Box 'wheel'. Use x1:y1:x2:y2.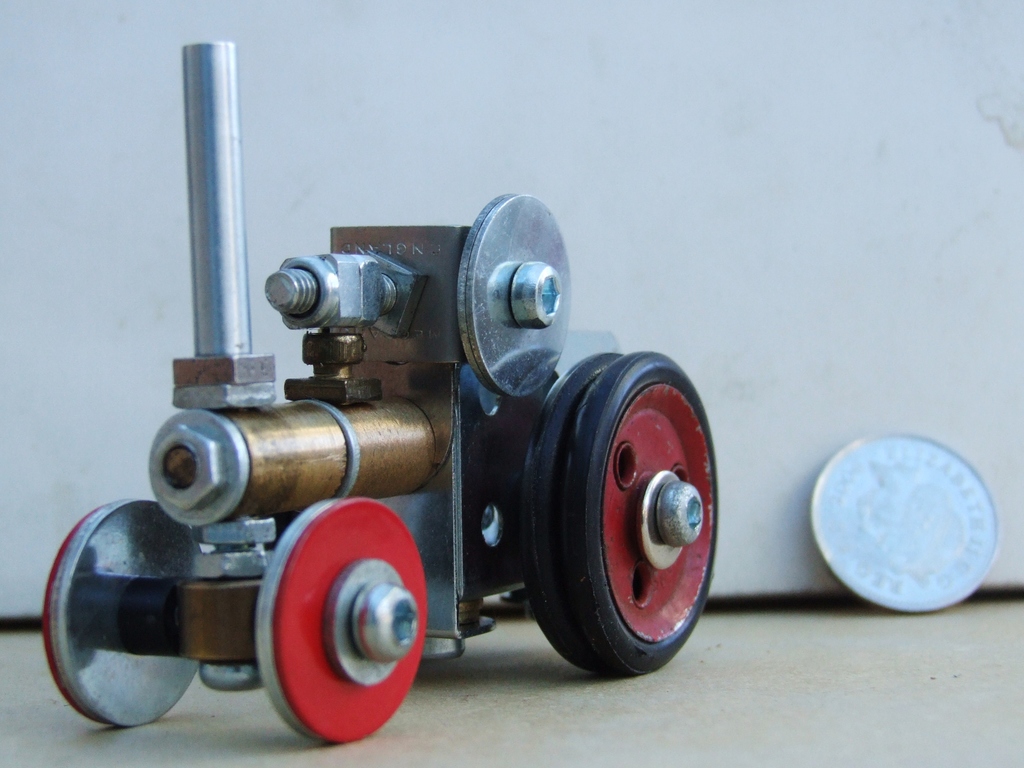
545:355:720:676.
